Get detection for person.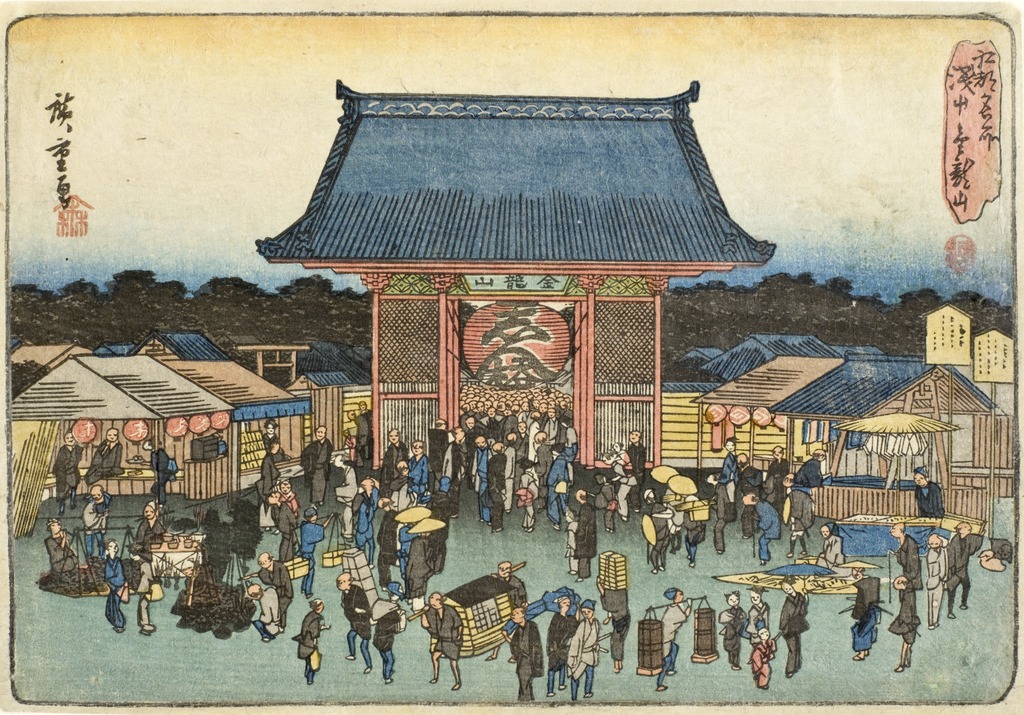
Detection: 296/506/329/591.
